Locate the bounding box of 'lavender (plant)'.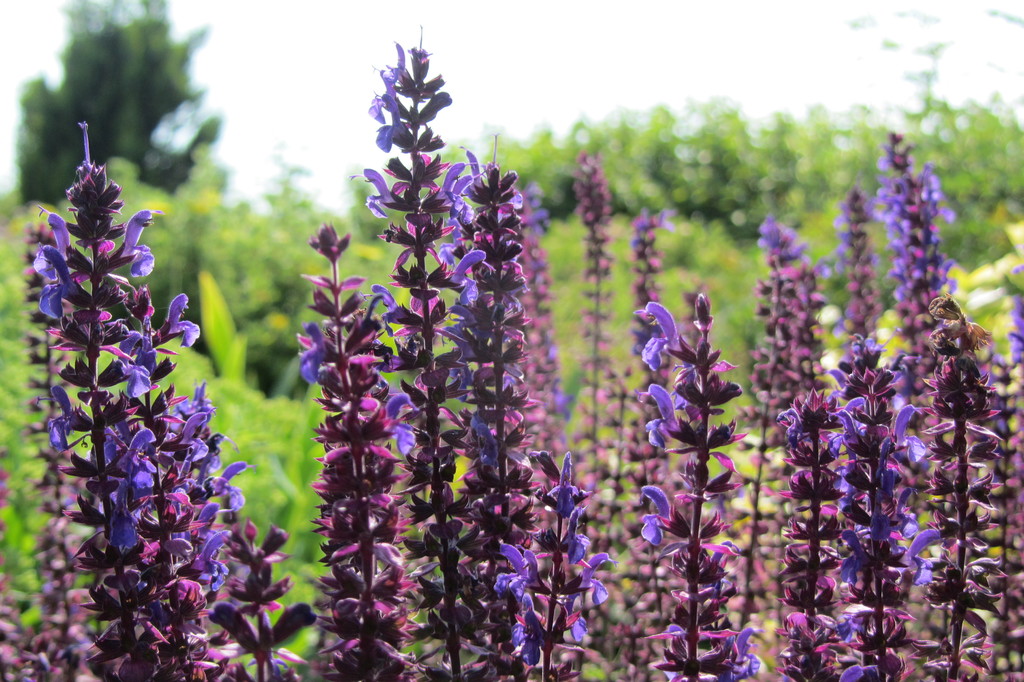
Bounding box: locate(653, 298, 765, 681).
